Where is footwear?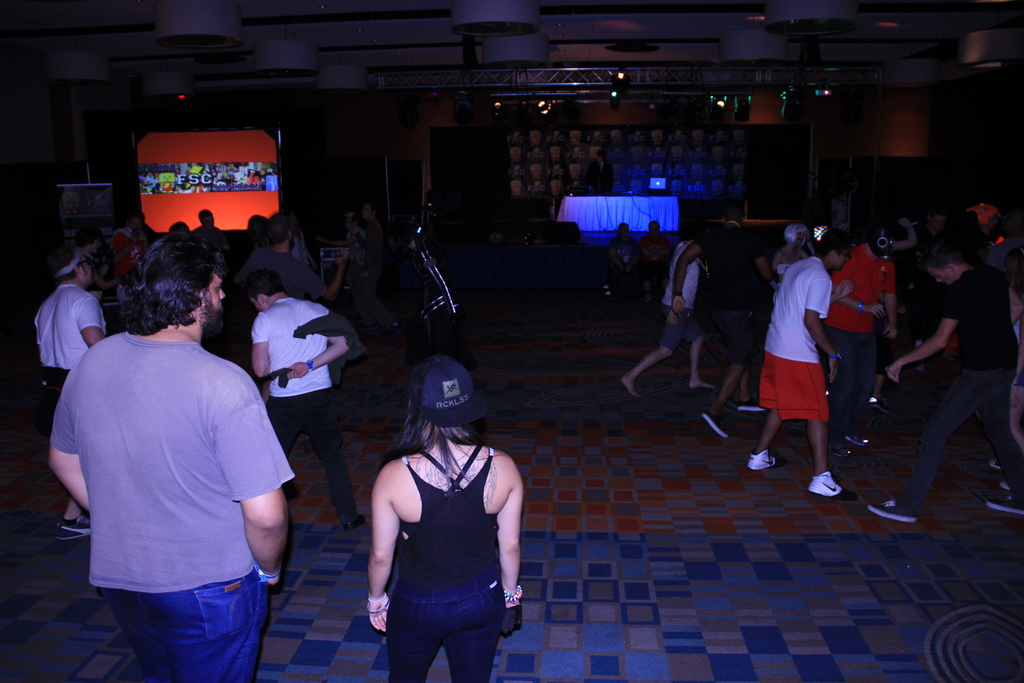
box=[701, 415, 728, 440].
